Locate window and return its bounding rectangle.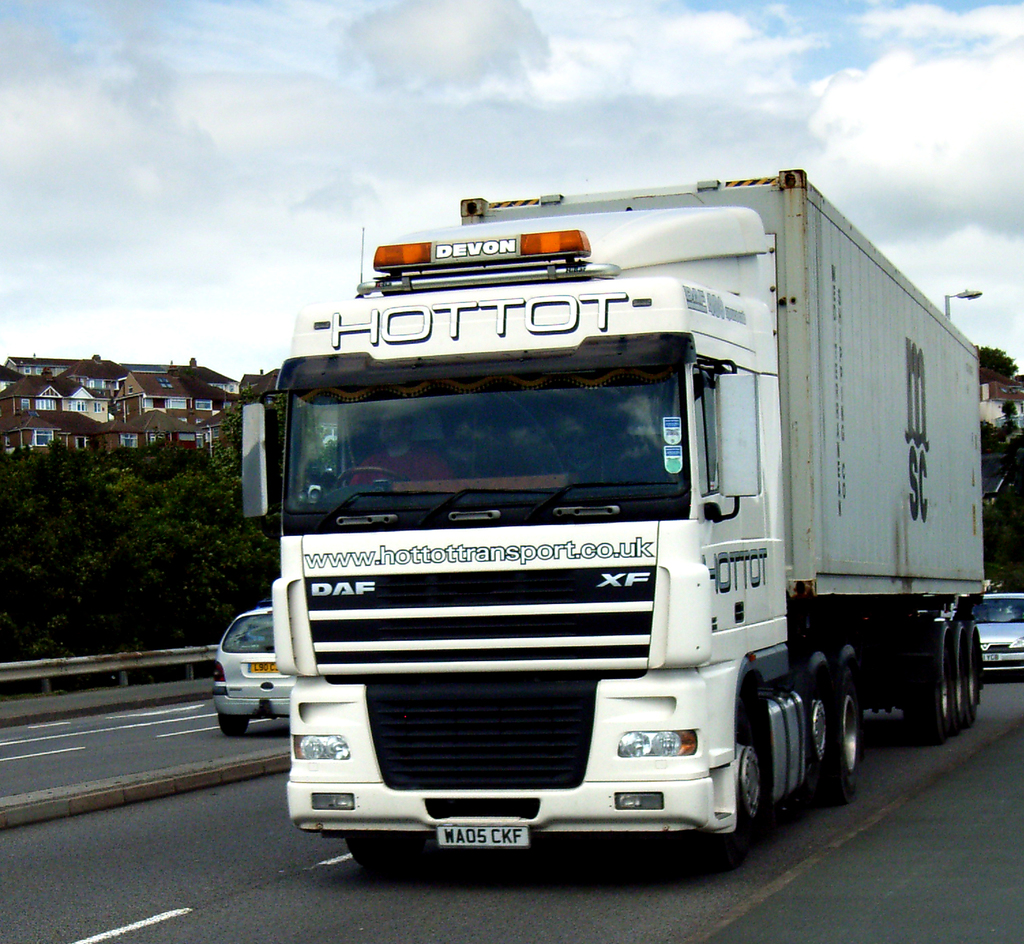
x1=200, y1=431, x2=208, y2=447.
